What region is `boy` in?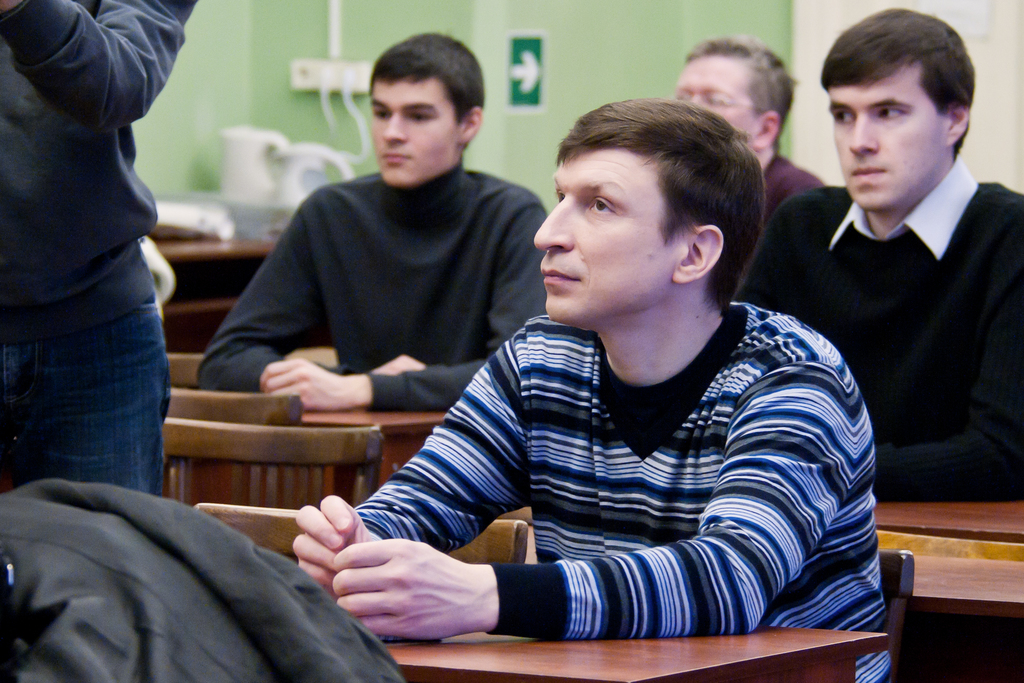
[left=730, top=8, right=1023, bottom=509].
